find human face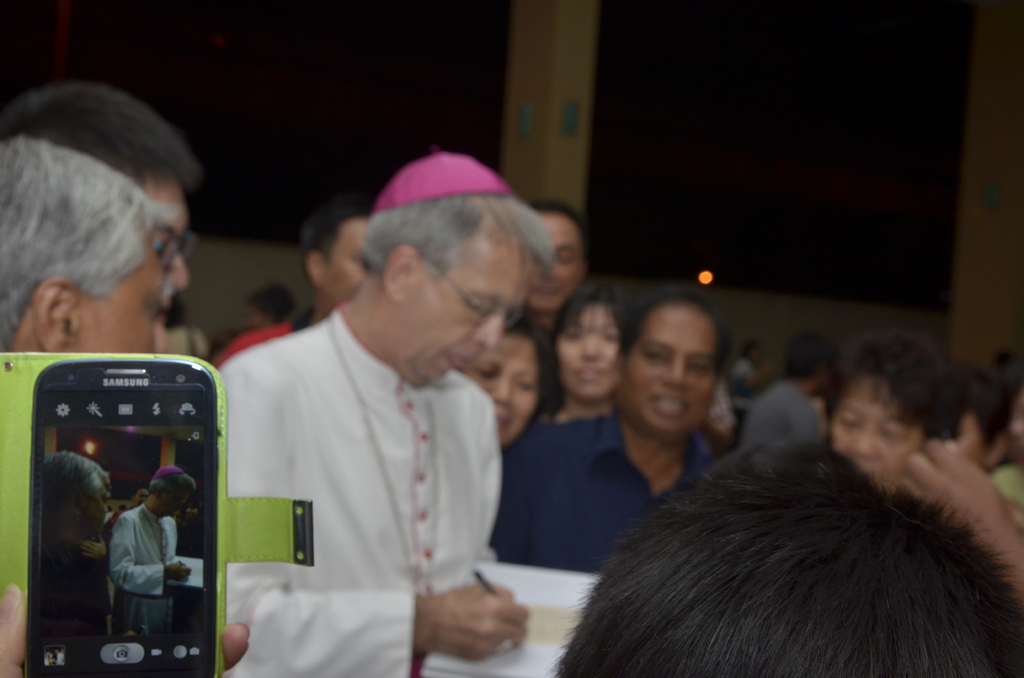
(left=325, top=216, right=370, bottom=311)
